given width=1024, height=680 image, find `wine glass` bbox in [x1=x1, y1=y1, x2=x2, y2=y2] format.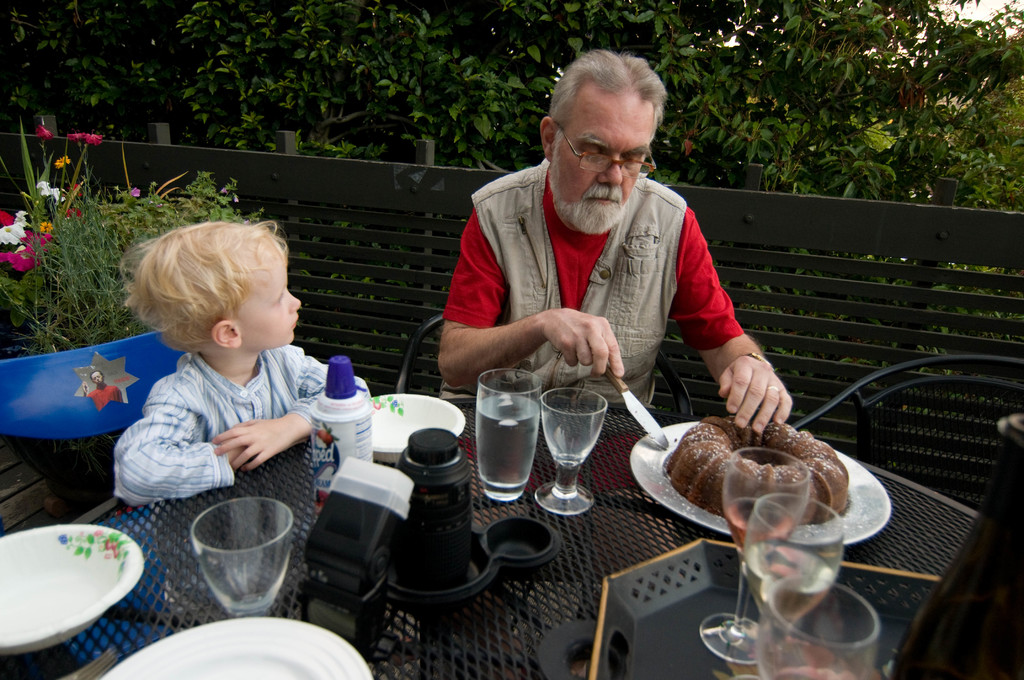
[x1=698, y1=444, x2=810, y2=663].
